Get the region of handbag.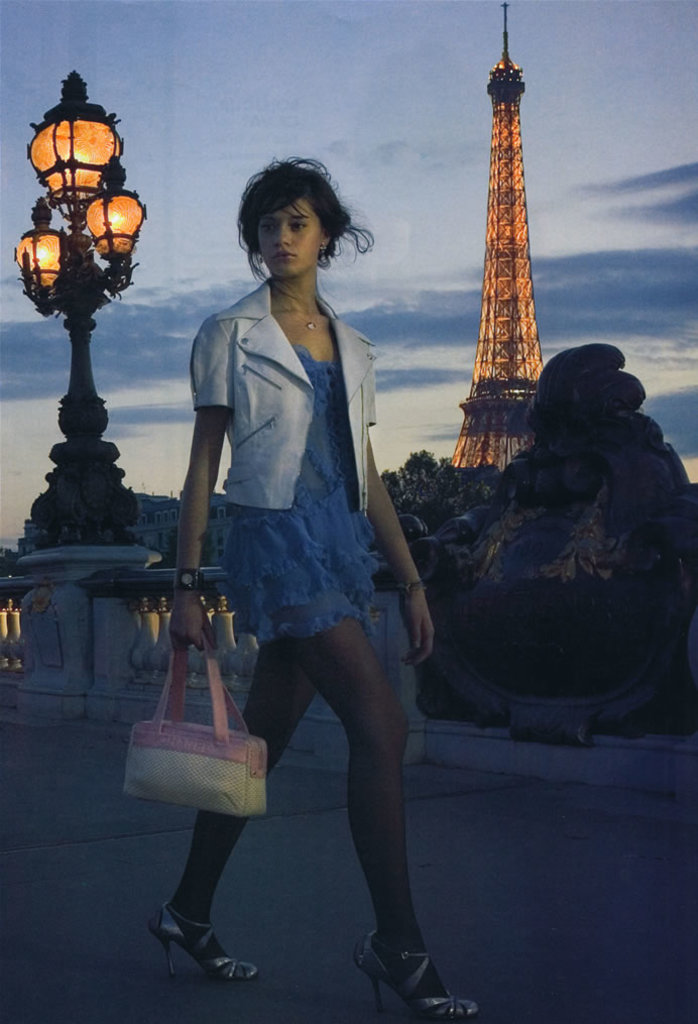
{"left": 116, "top": 623, "right": 270, "bottom": 819}.
